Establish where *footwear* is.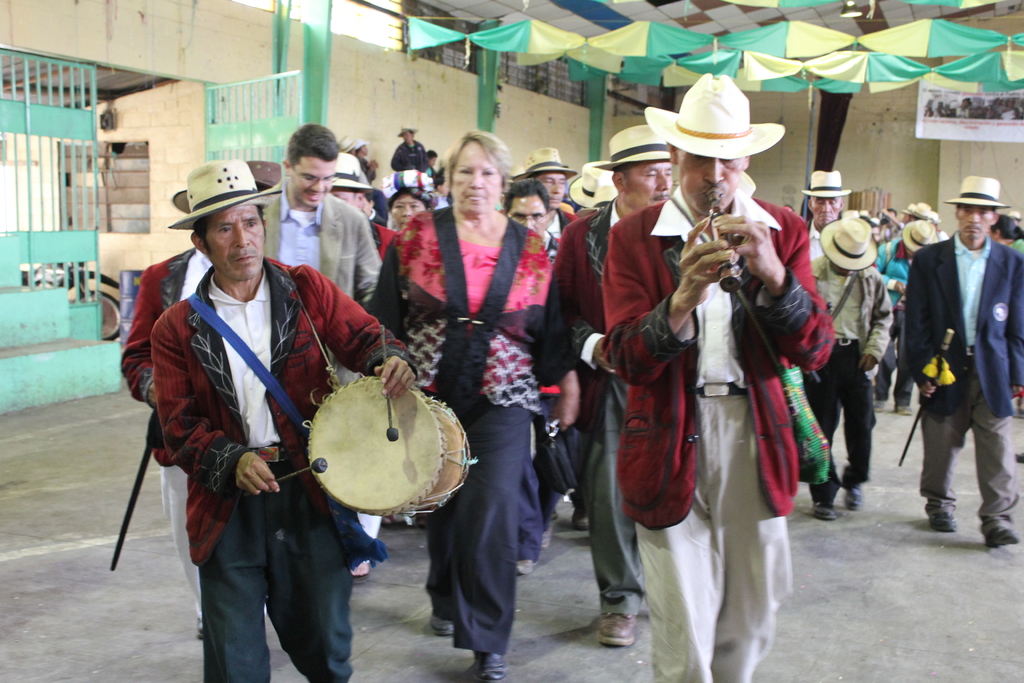
Established at [896, 404, 910, 417].
